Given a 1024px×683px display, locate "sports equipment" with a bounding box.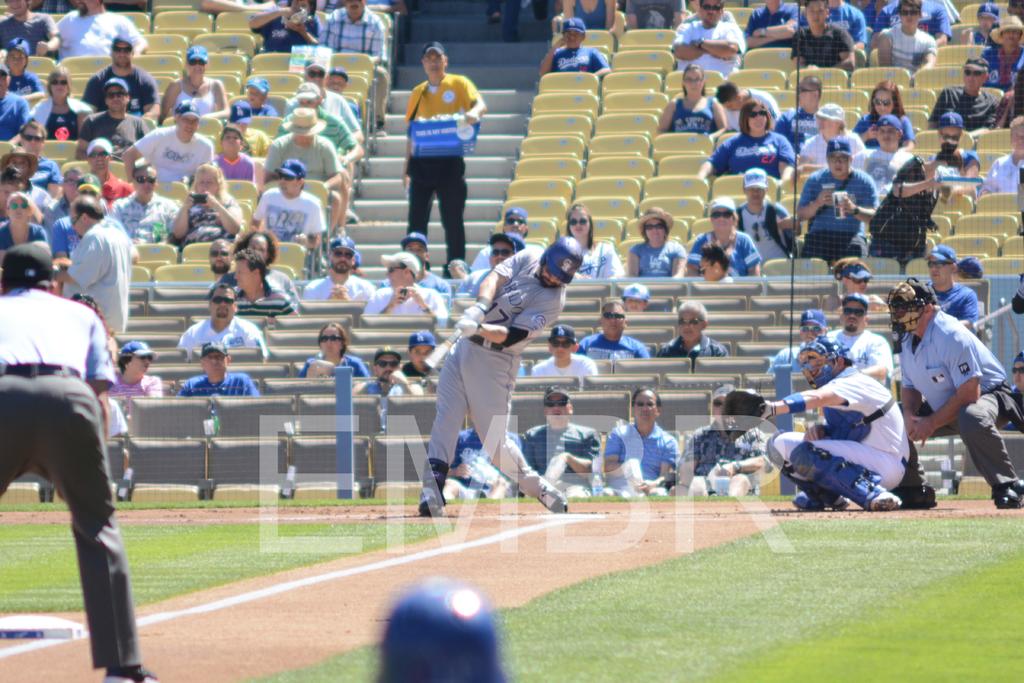
Located: Rect(384, 593, 525, 682).
